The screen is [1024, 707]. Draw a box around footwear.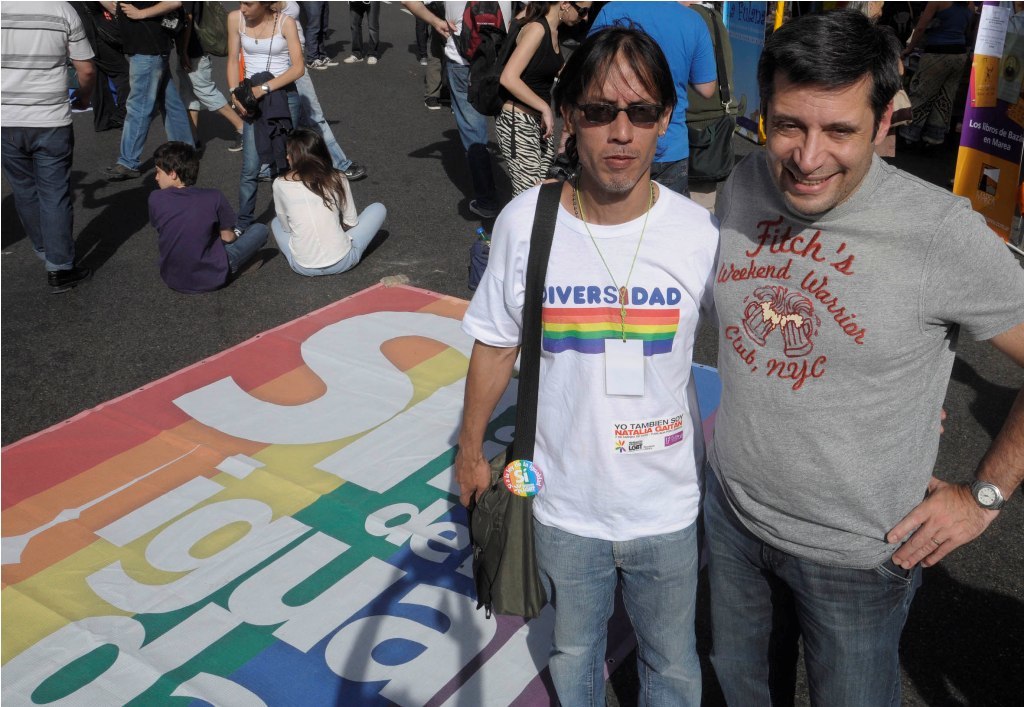
<region>471, 195, 497, 223</region>.
